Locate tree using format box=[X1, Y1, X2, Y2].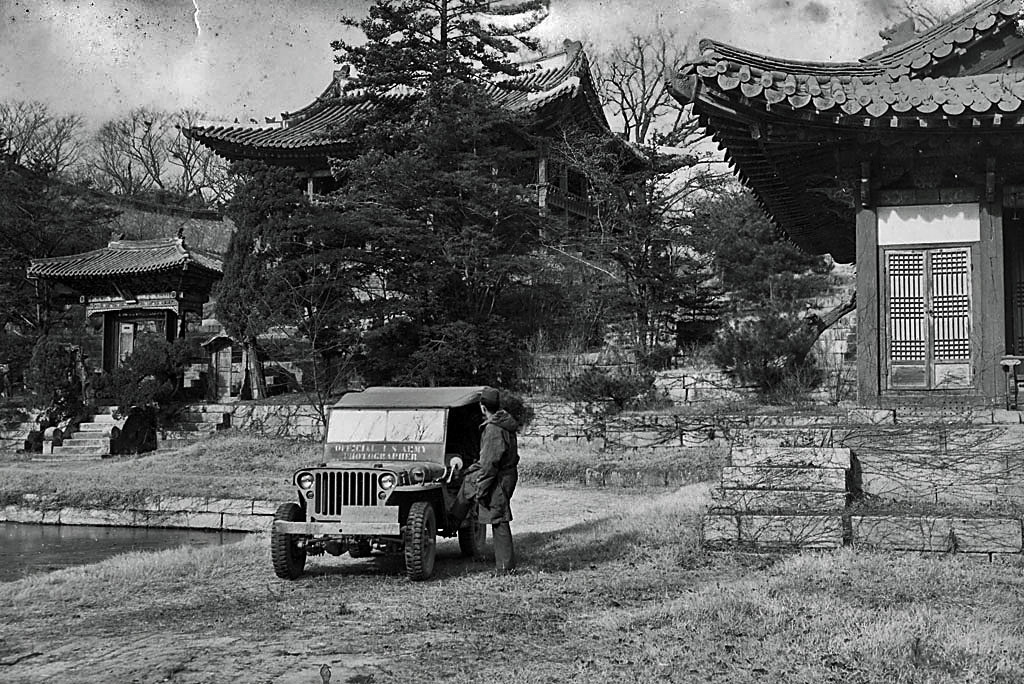
box=[77, 105, 243, 208].
